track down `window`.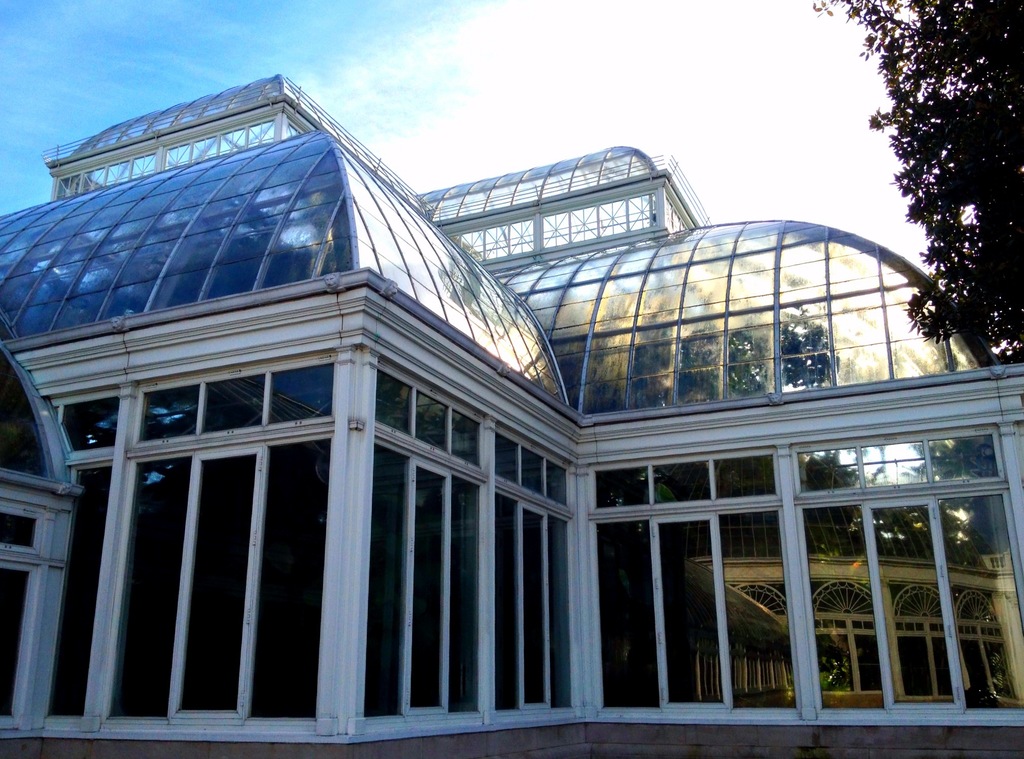
Tracked to <box>798,498,886,713</box>.
